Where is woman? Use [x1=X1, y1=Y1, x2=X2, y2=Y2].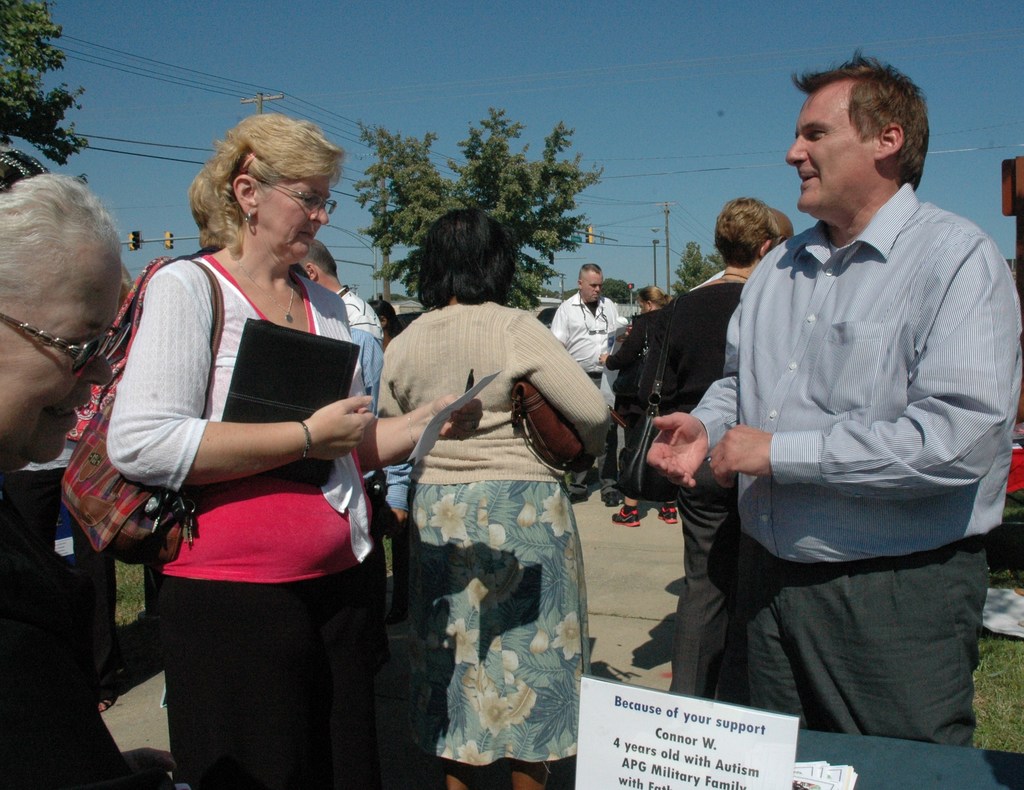
[x1=371, y1=205, x2=616, y2=789].
